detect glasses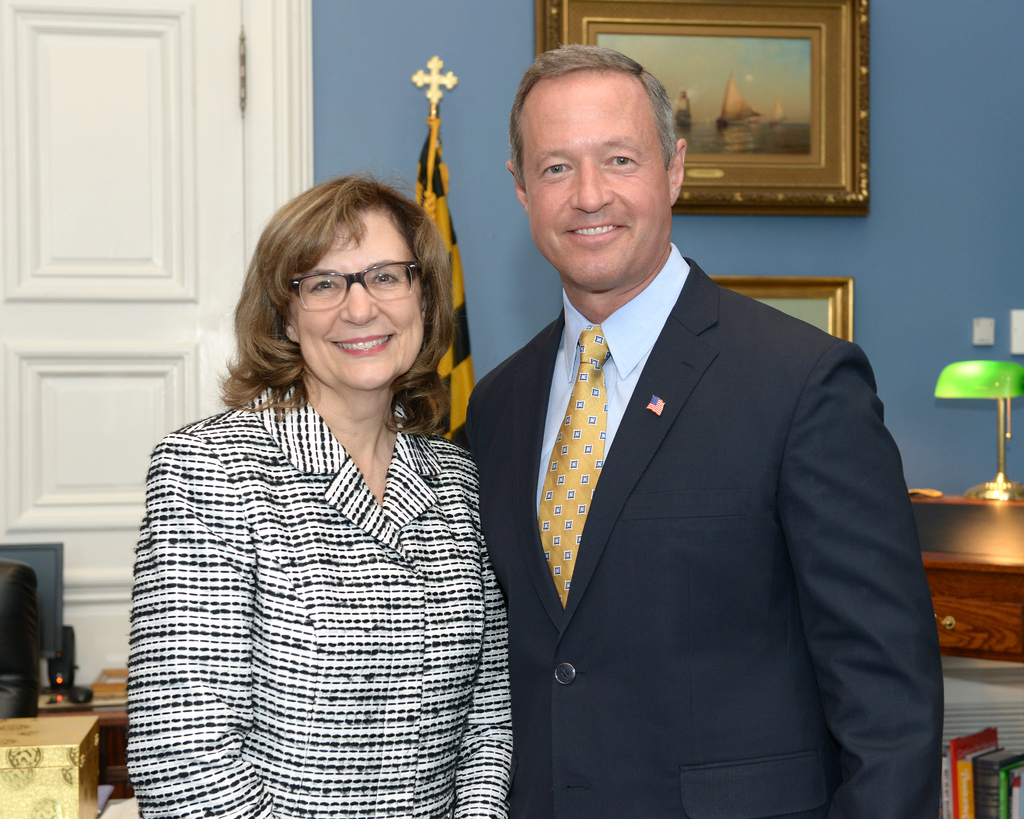
(270, 262, 427, 317)
